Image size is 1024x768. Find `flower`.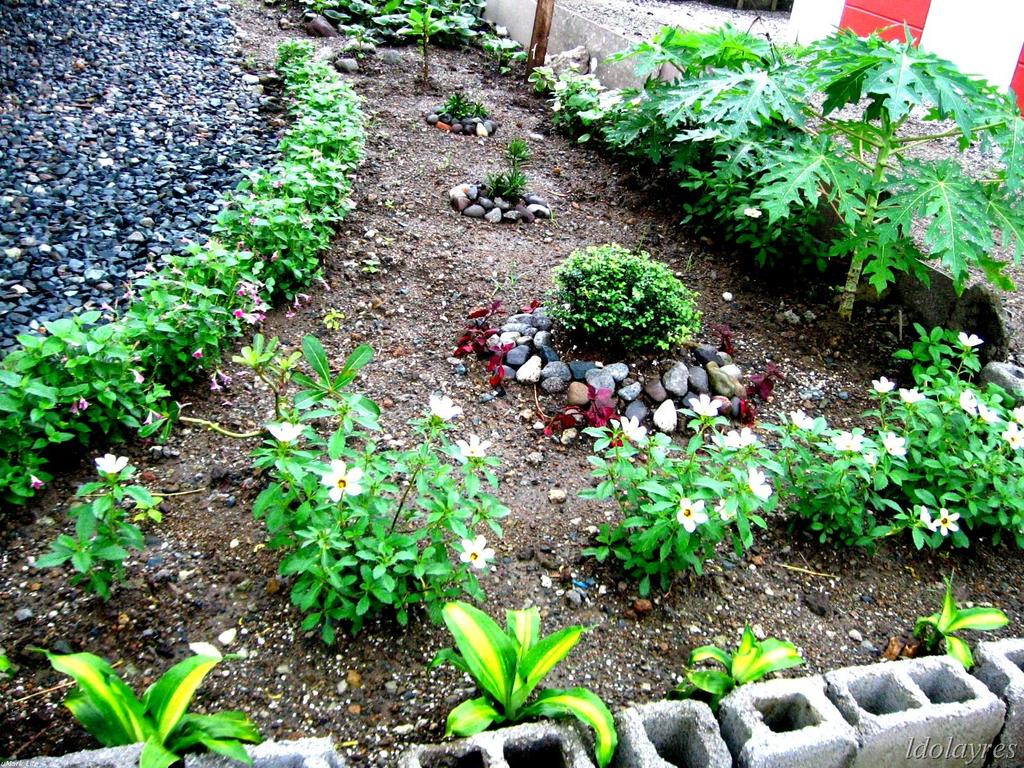
left=957, top=331, right=984, bottom=349.
